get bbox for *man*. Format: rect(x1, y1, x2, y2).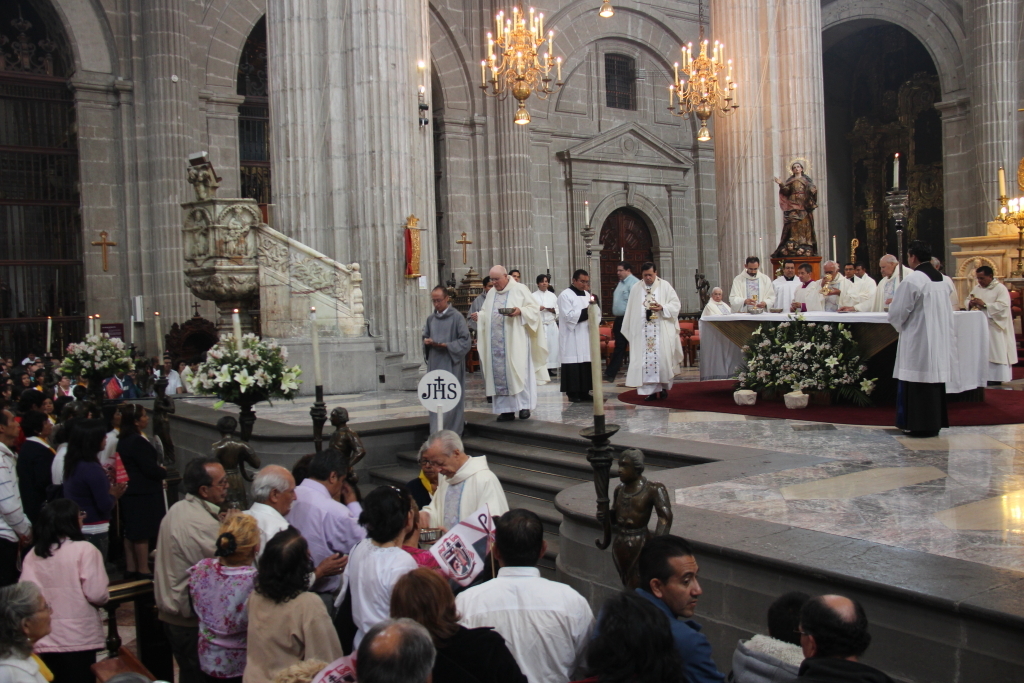
rect(854, 258, 877, 313).
